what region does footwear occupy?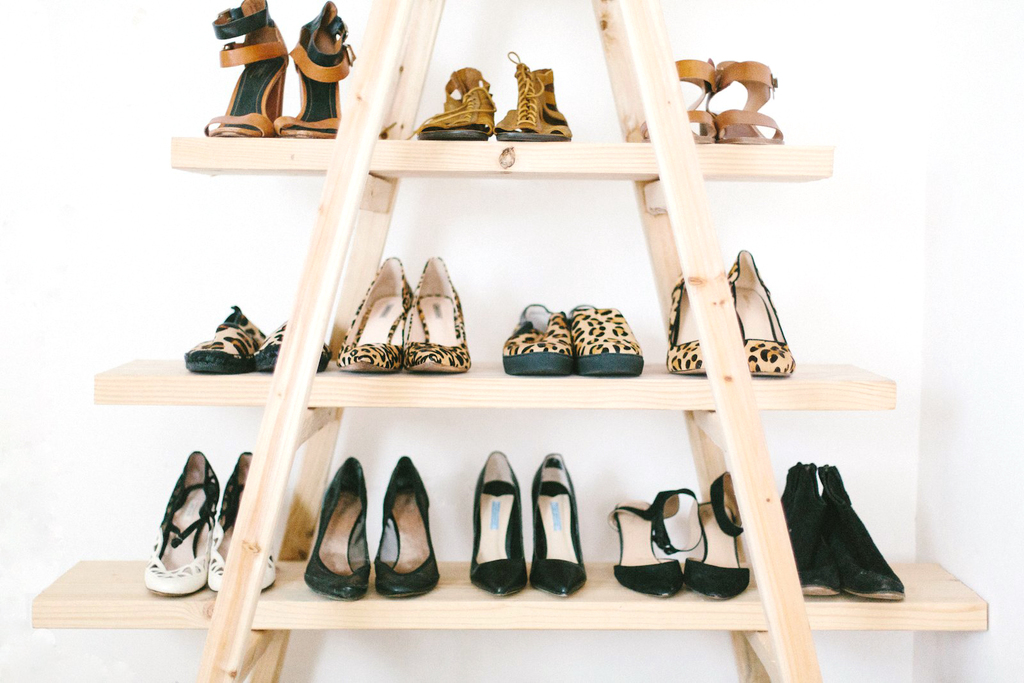
(x1=295, y1=454, x2=371, y2=599).
